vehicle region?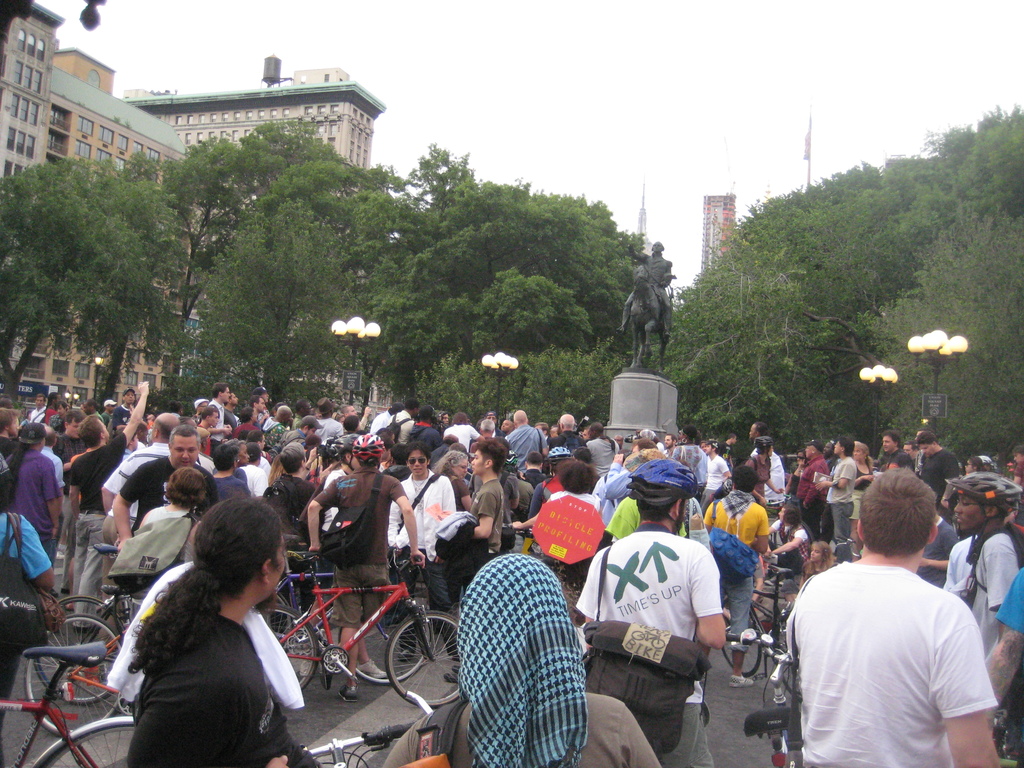
(x1=717, y1=561, x2=804, y2=707)
